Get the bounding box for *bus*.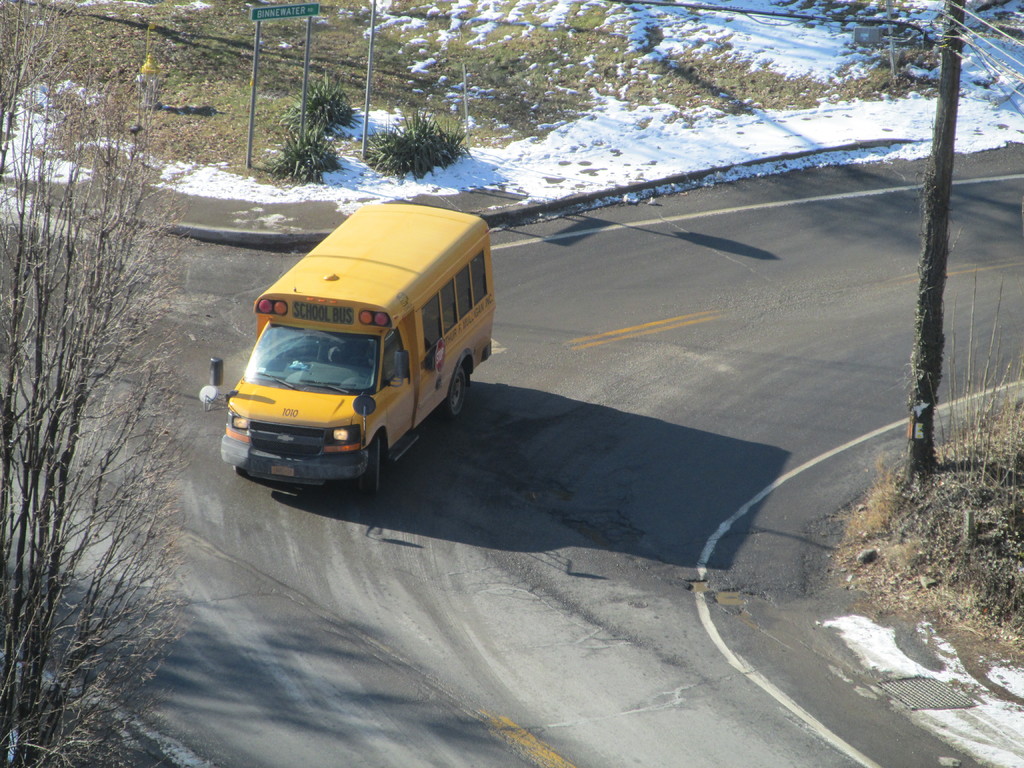
{"left": 199, "top": 200, "right": 504, "bottom": 495}.
